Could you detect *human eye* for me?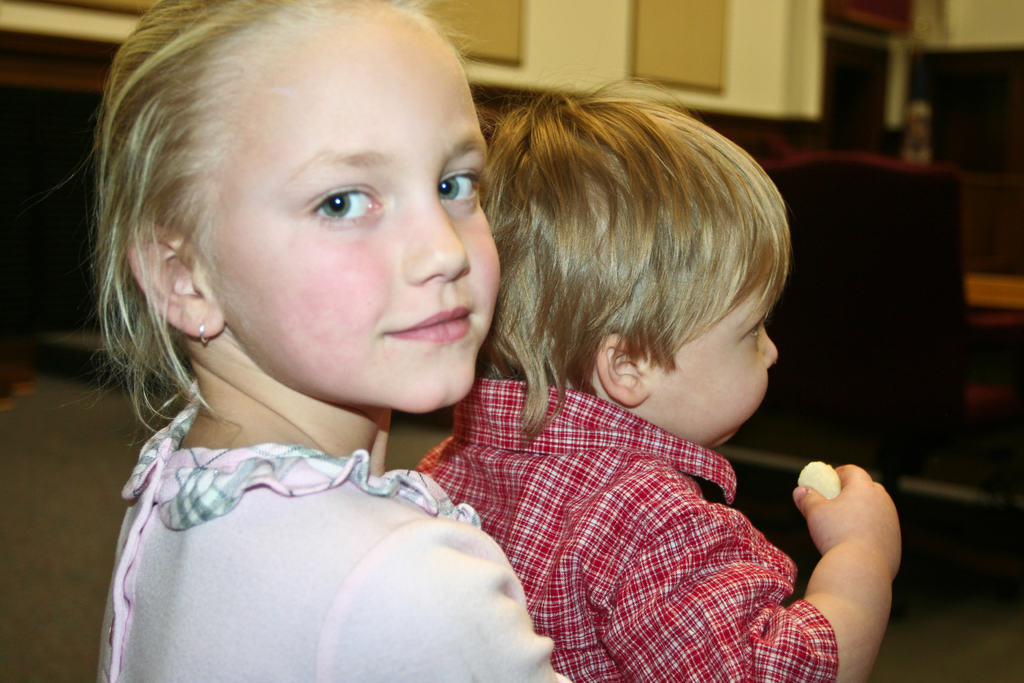
Detection result: [436, 164, 490, 206].
